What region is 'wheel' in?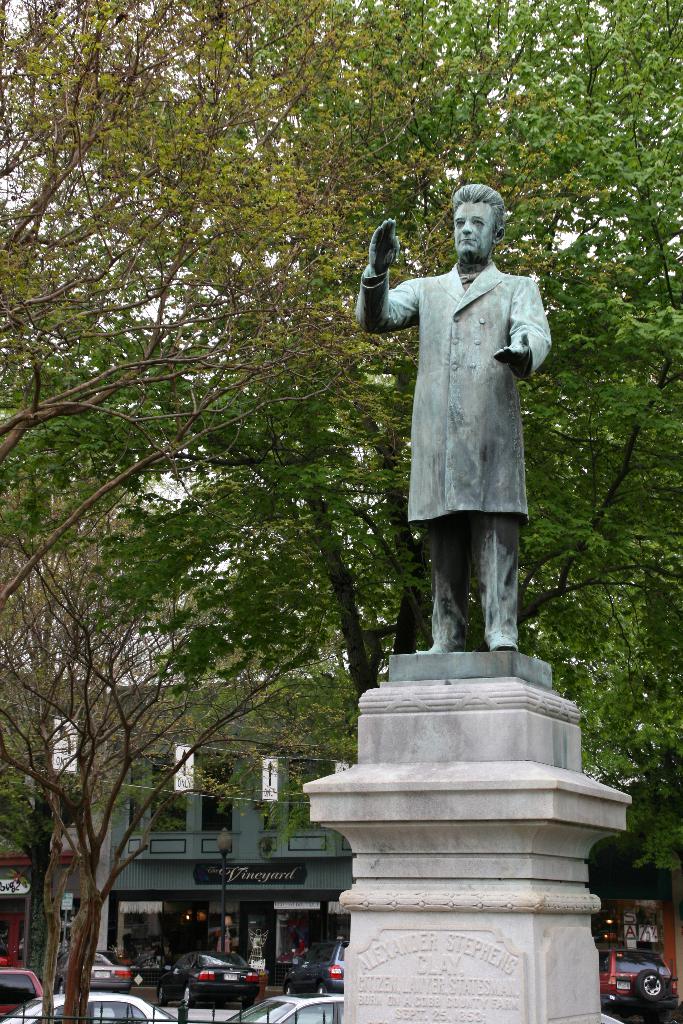
region(636, 968, 670, 1007).
